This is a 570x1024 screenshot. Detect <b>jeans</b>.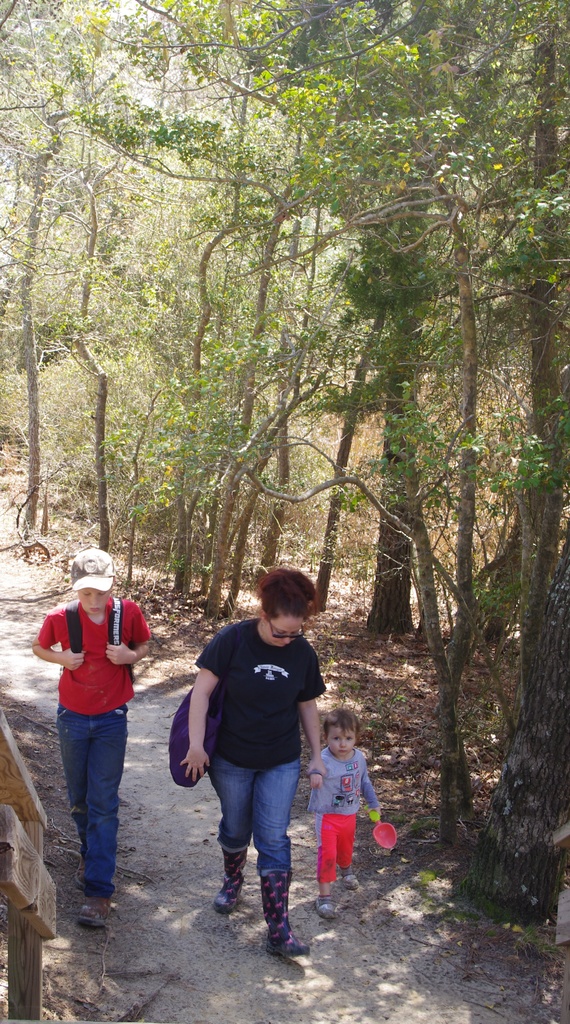
57:701:137:896.
